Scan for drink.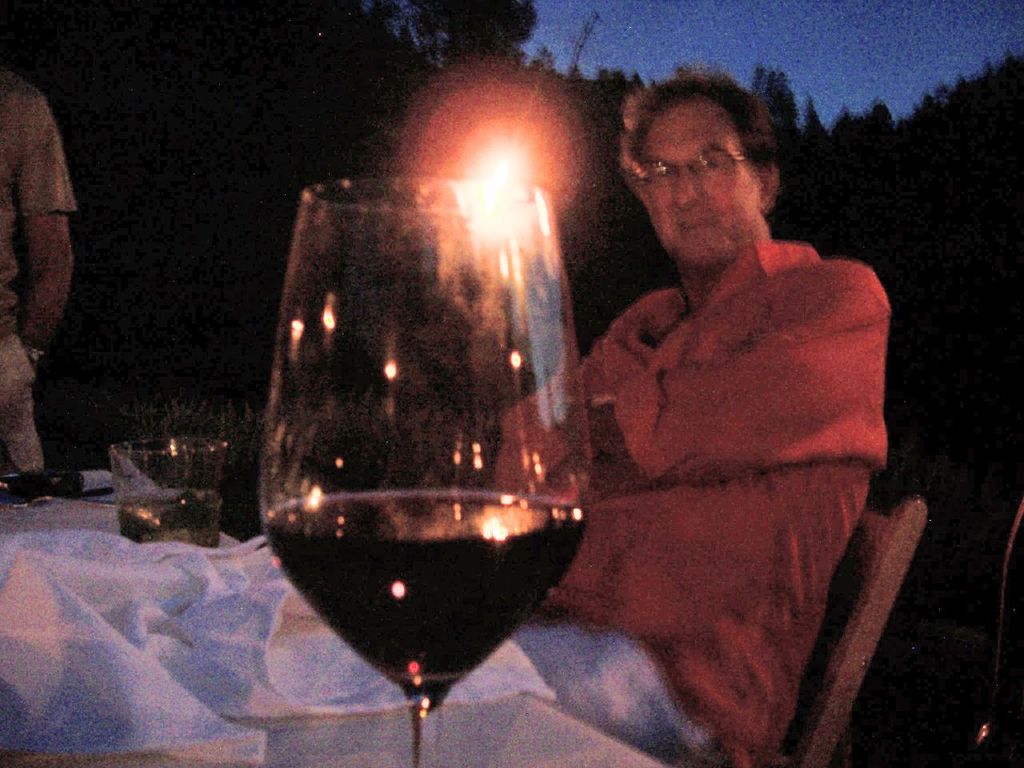
Scan result: [left=119, top=484, right=227, bottom=550].
